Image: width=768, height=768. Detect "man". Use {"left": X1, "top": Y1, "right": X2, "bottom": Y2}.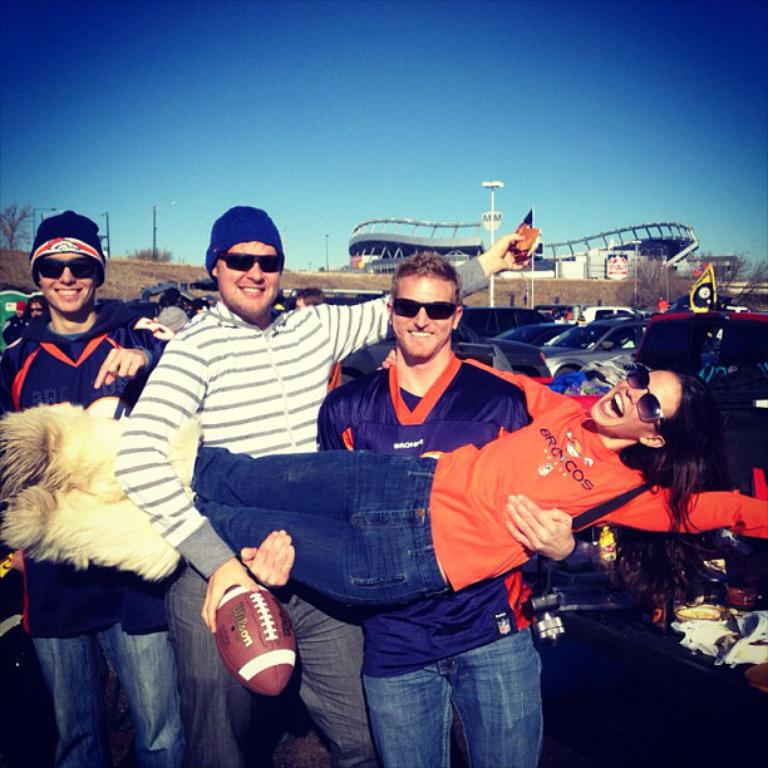
{"left": 0, "top": 212, "right": 188, "bottom": 767}.
